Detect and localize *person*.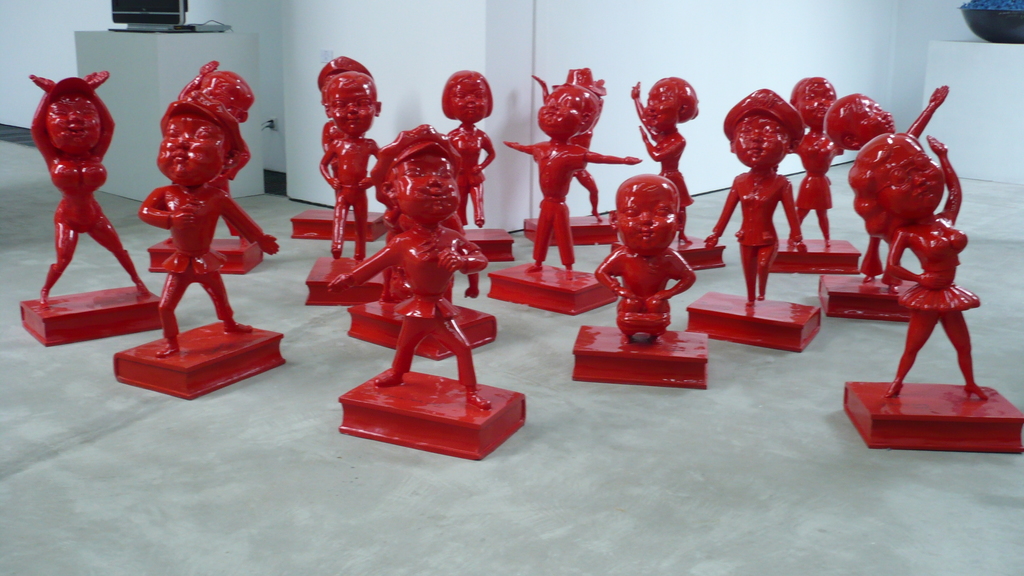
Localized at box=[443, 67, 493, 236].
